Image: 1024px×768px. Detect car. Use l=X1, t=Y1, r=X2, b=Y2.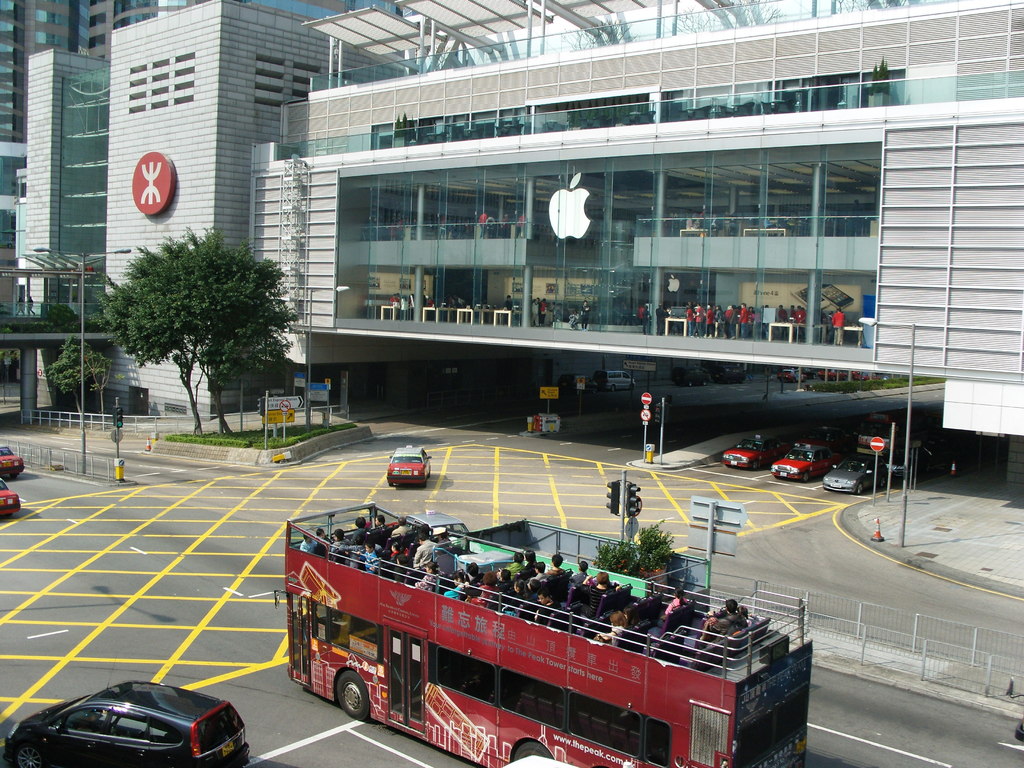
l=722, t=436, r=773, b=465.
